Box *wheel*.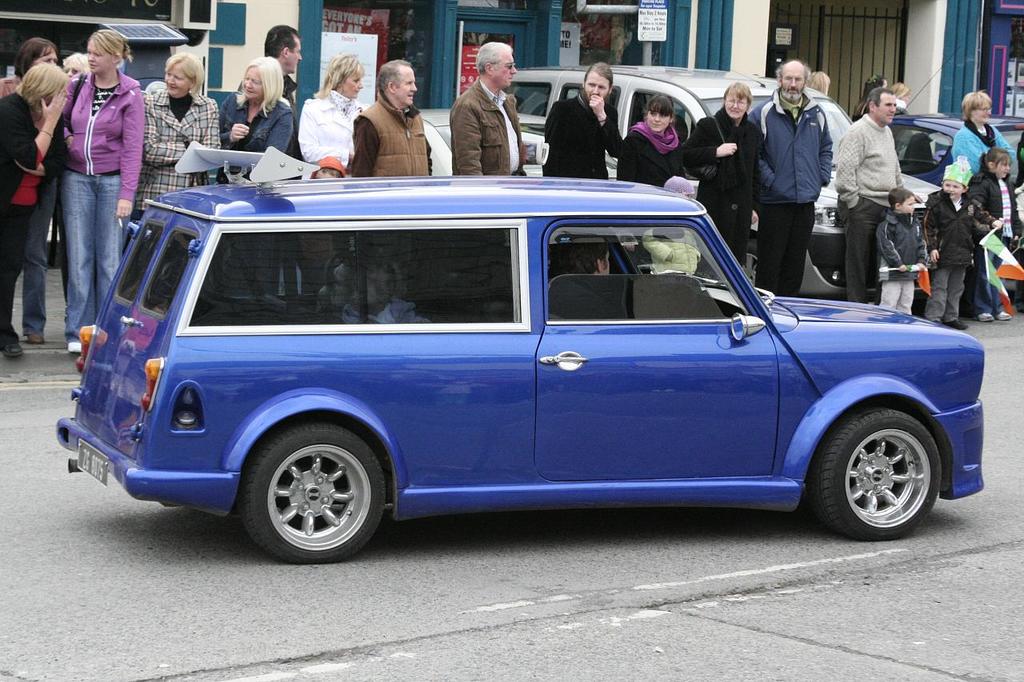
rect(822, 380, 965, 540).
